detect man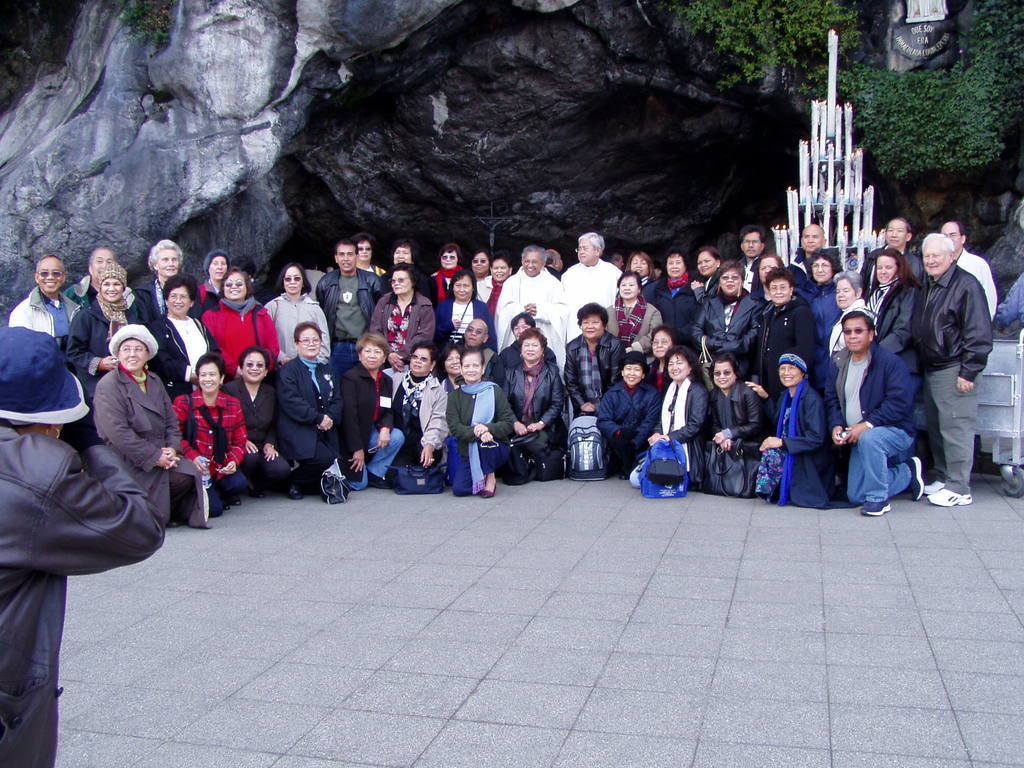
<region>737, 223, 771, 289</region>
